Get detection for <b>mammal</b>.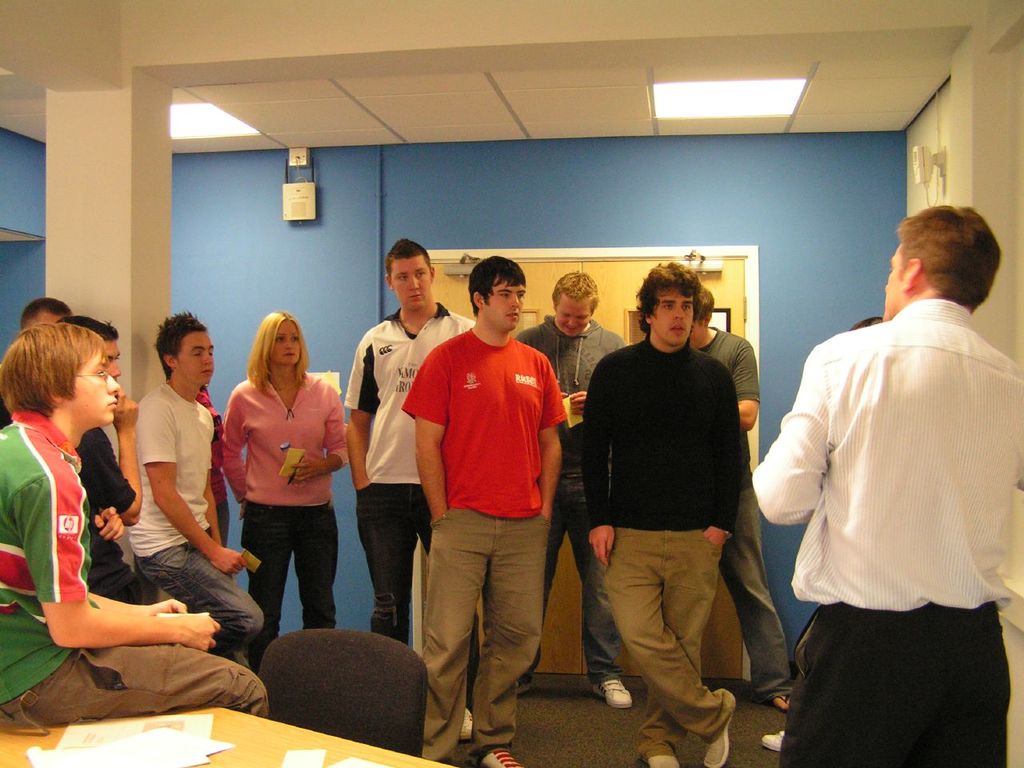
Detection: <region>748, 202, 1023, 767</region>.
